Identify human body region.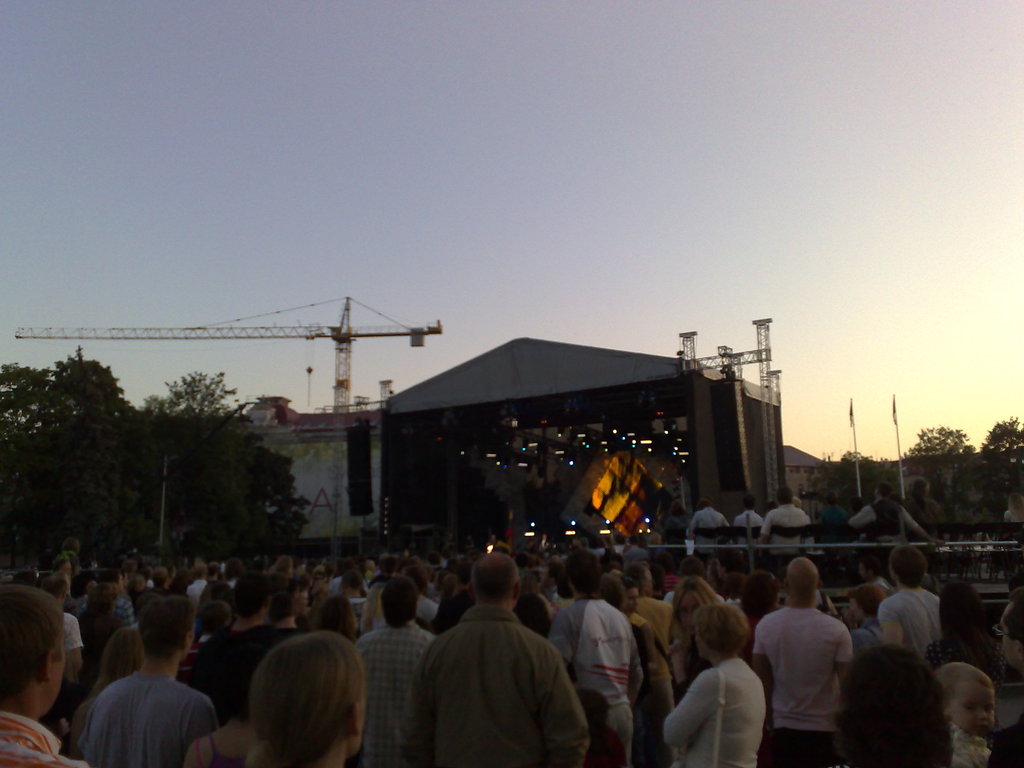
Region: <box>878,590,944,672</box>.
